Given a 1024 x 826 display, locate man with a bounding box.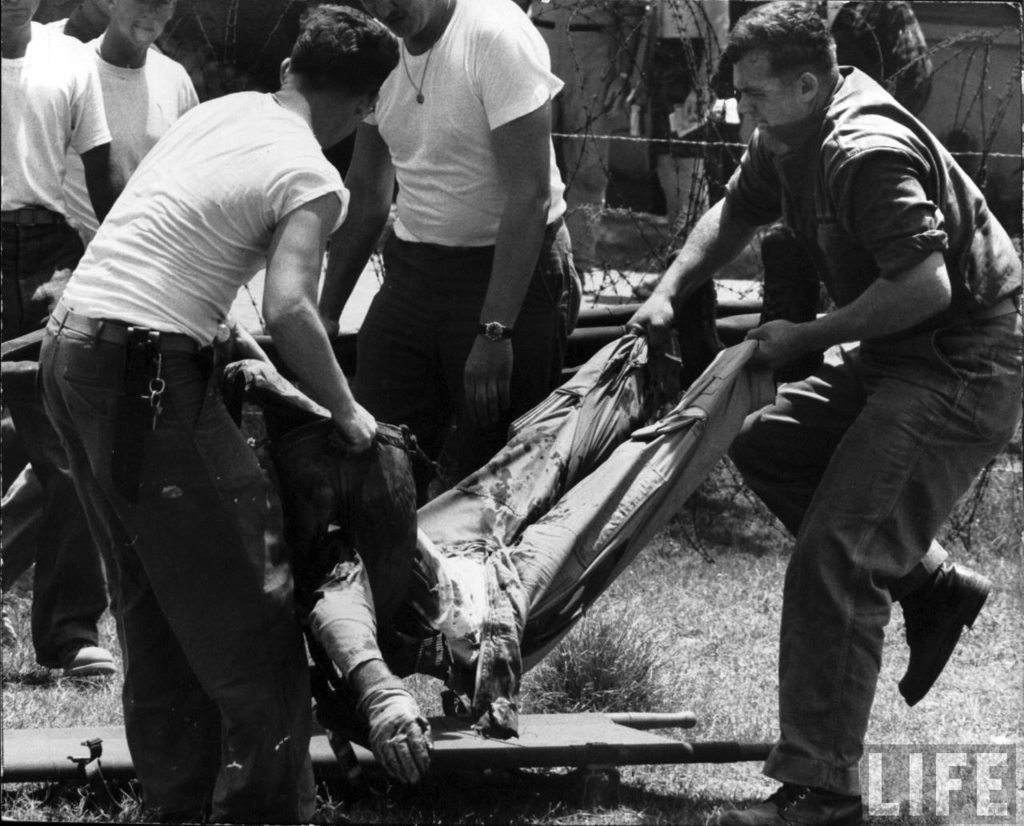
Located: (654, 11, 1015, 766).
